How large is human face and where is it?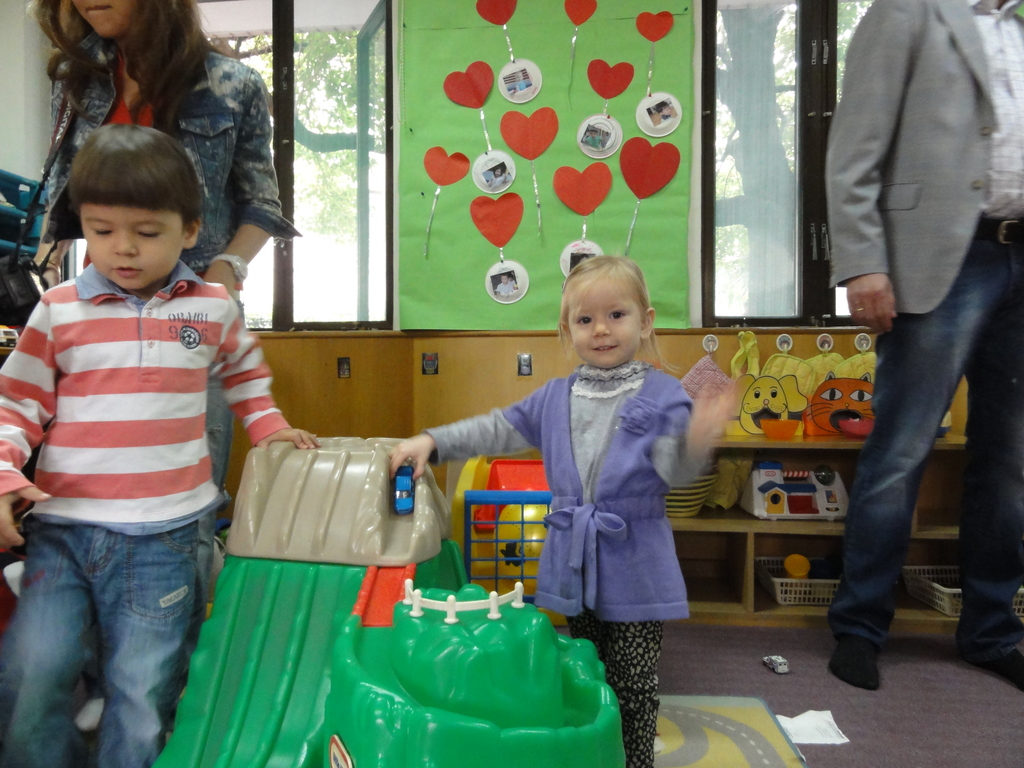
Bounding box: l=588, t=127, r=598, b=140.
